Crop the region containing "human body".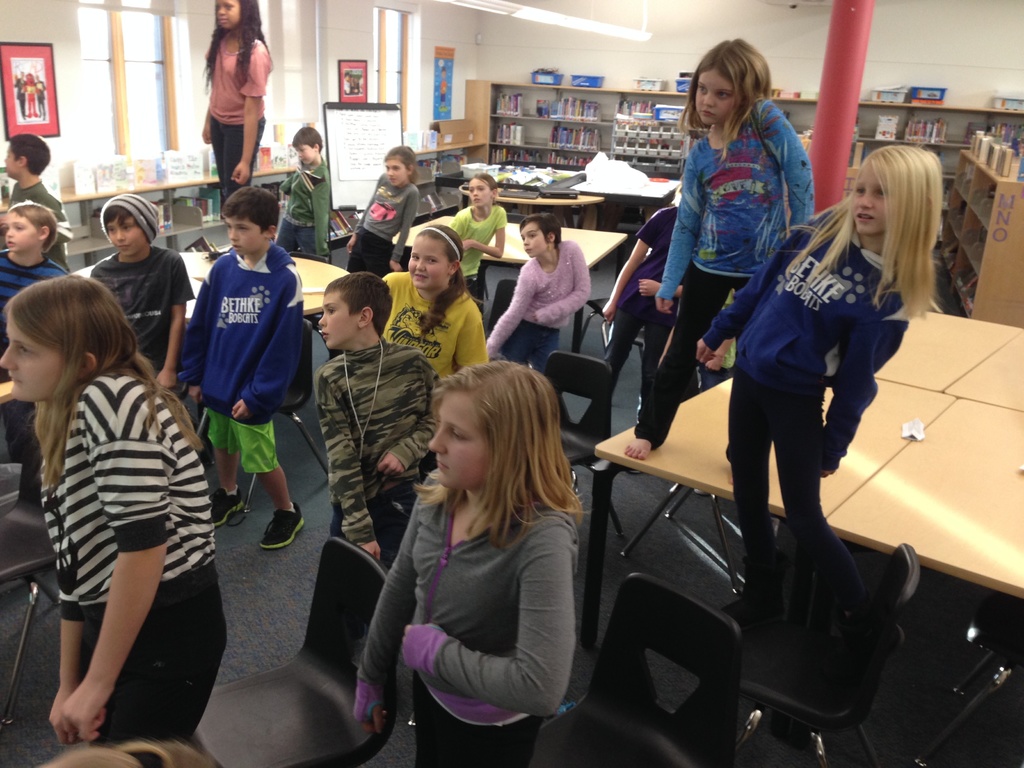
Crop region: [x1=623, y1=99, x2=819, y2=460].
